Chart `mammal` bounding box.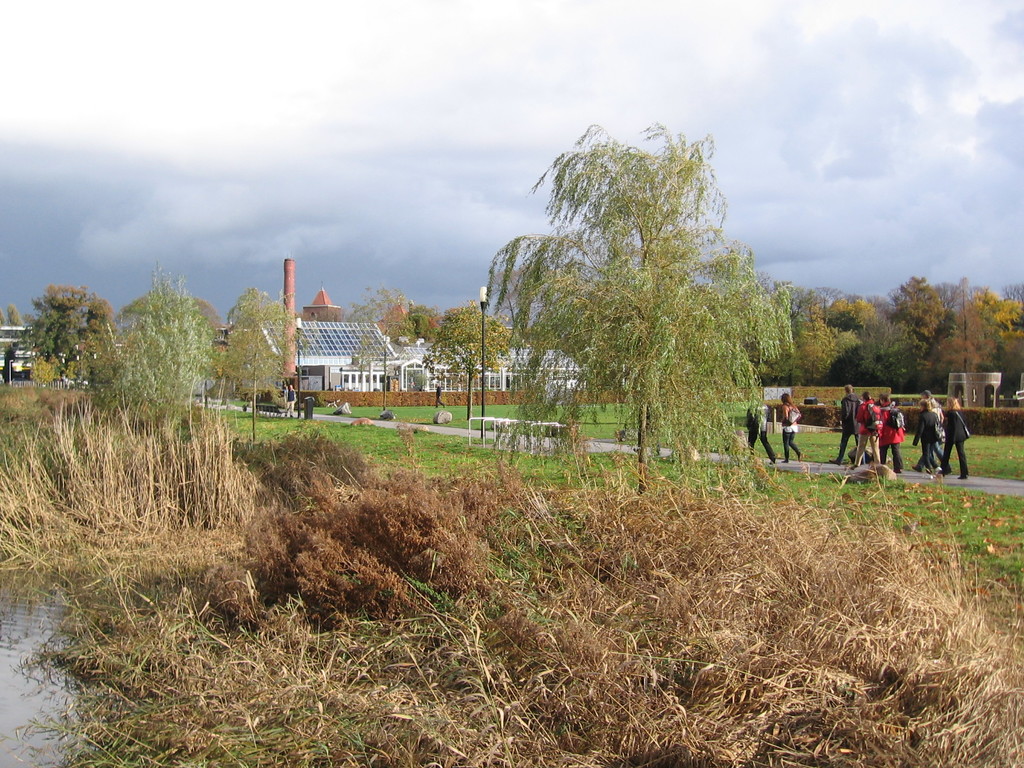
Charted: 779, 388, 803, 460.
